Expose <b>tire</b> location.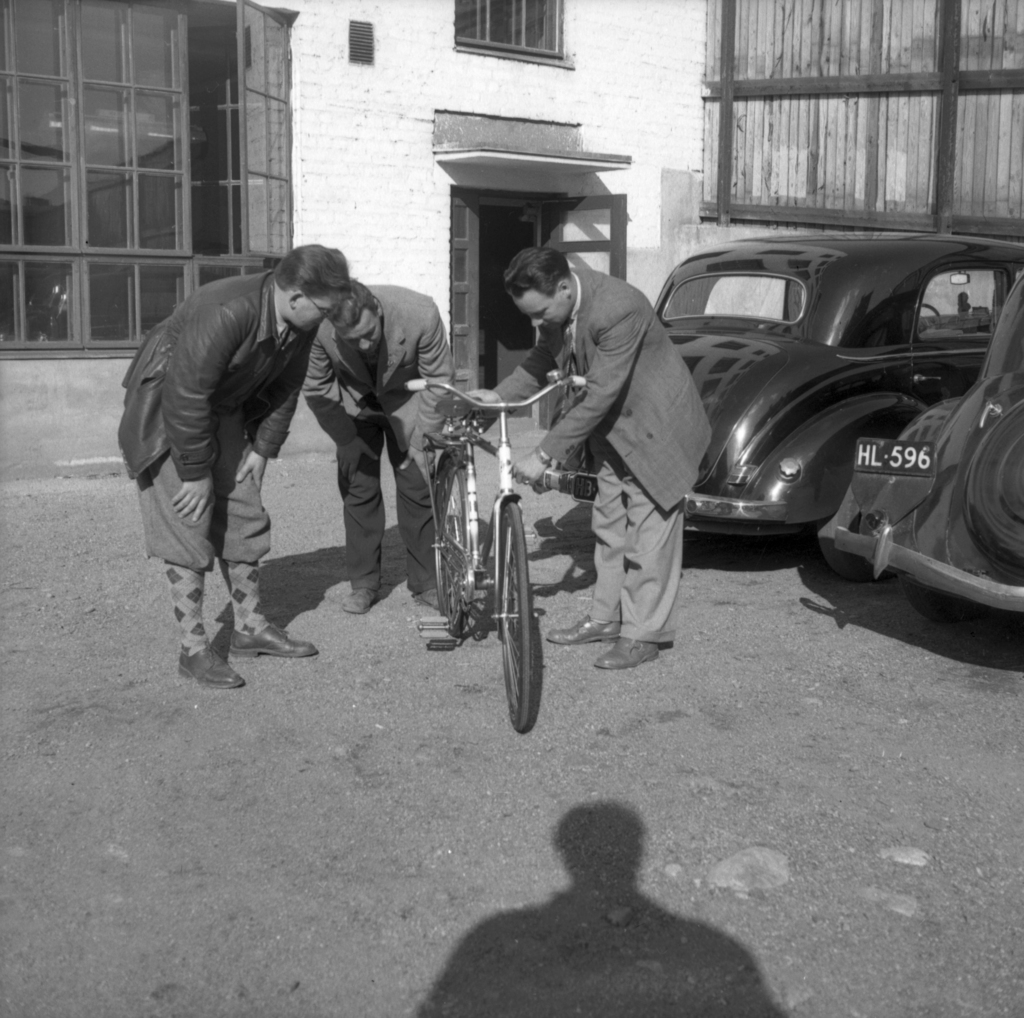
Exposed at x1=432, y1=460, x2=476, y2=636.
